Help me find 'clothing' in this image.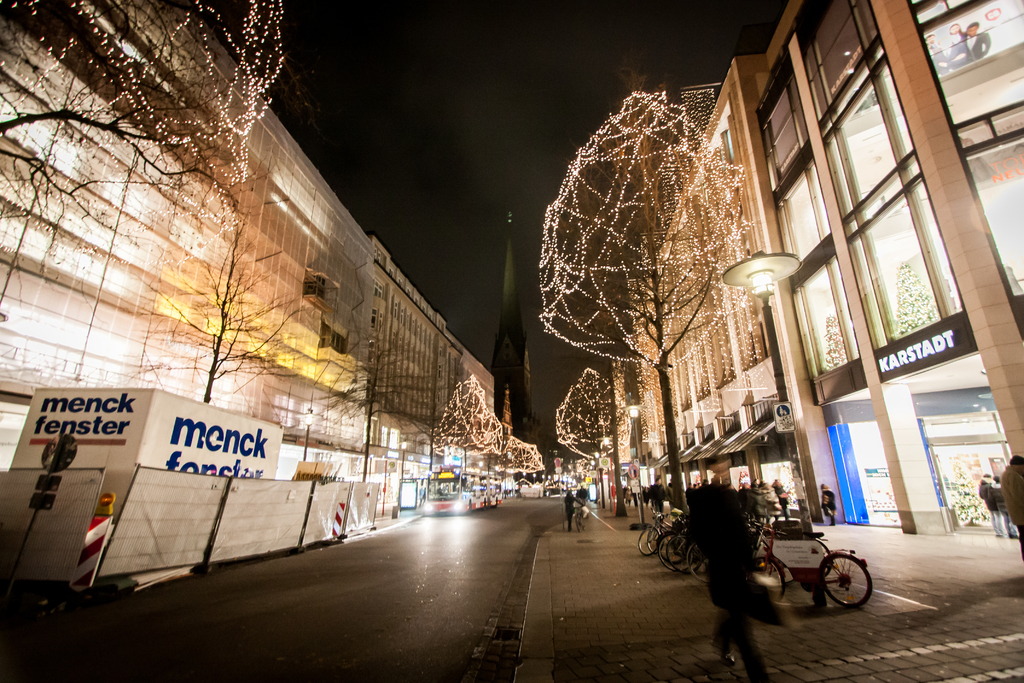
Found it: bbox=[695, 495, 780, 632].
